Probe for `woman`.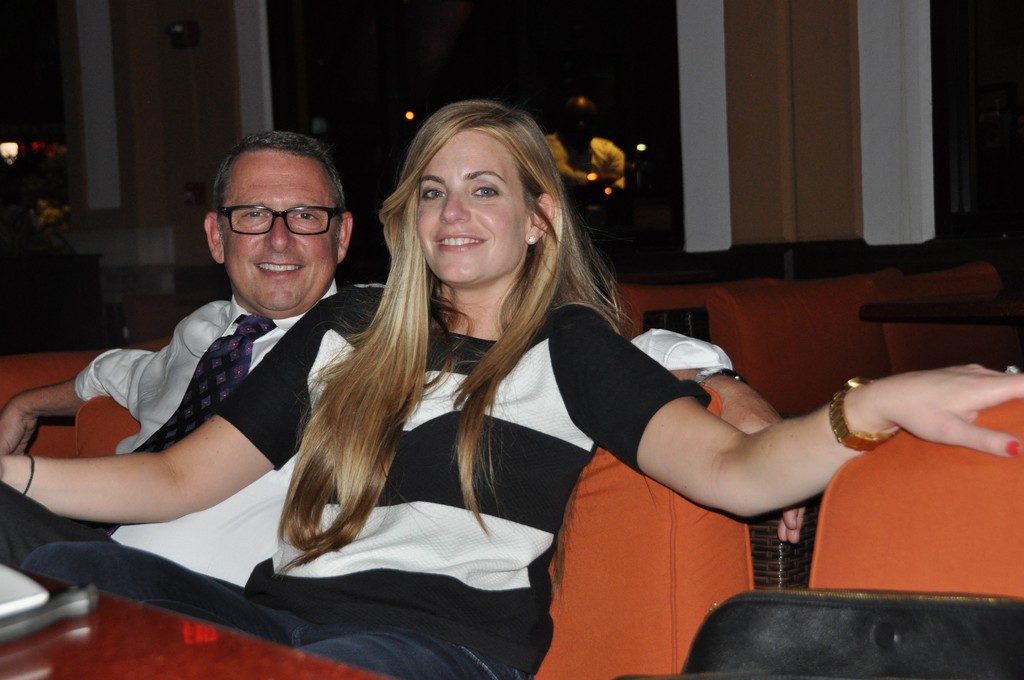
Probe result: x1=0 y1=97 x2=1023 y2=679.
